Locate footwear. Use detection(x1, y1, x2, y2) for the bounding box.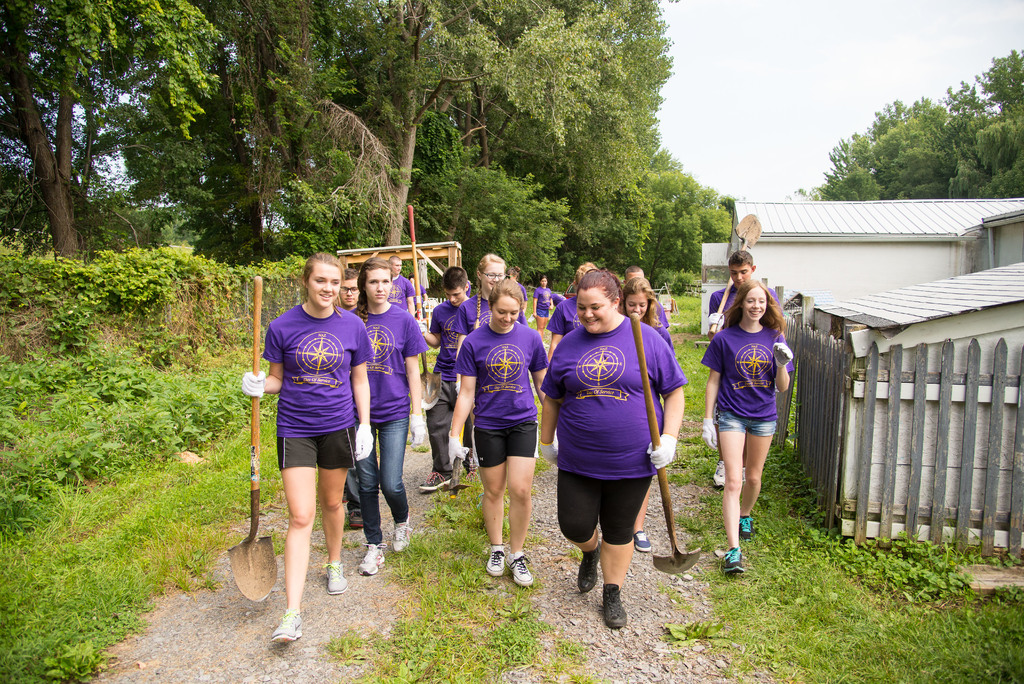
detection(634, 527, 652, 553).
